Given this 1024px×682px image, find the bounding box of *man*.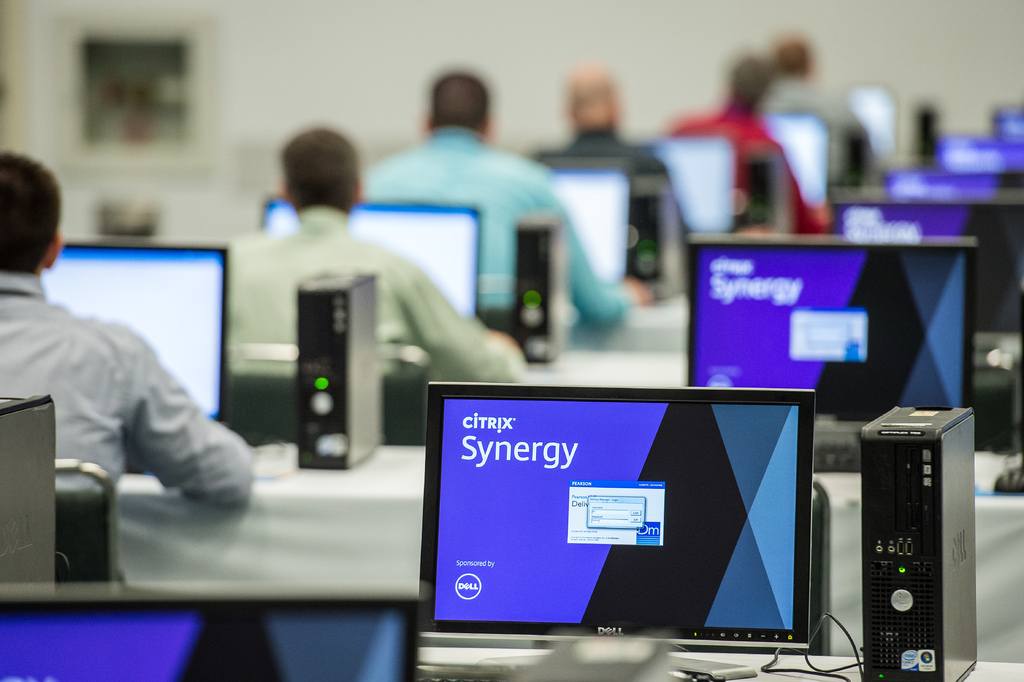
Rect(366, 72, 659, 351).
